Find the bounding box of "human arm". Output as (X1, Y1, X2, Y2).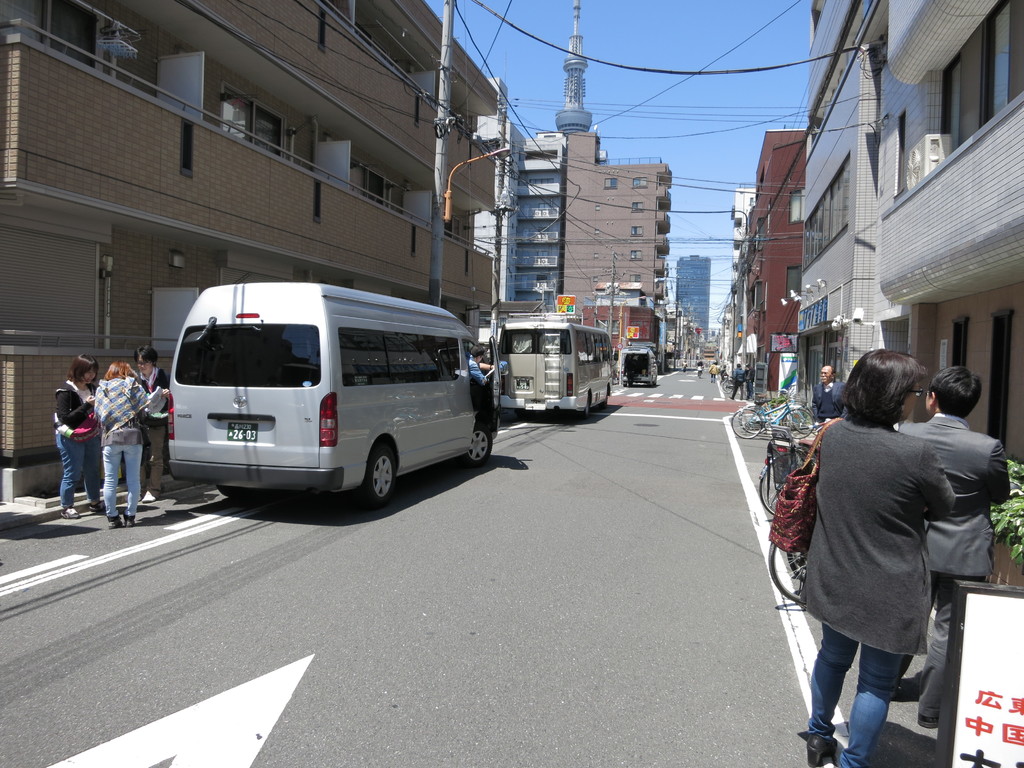
(985, 444, 1014, 506).
